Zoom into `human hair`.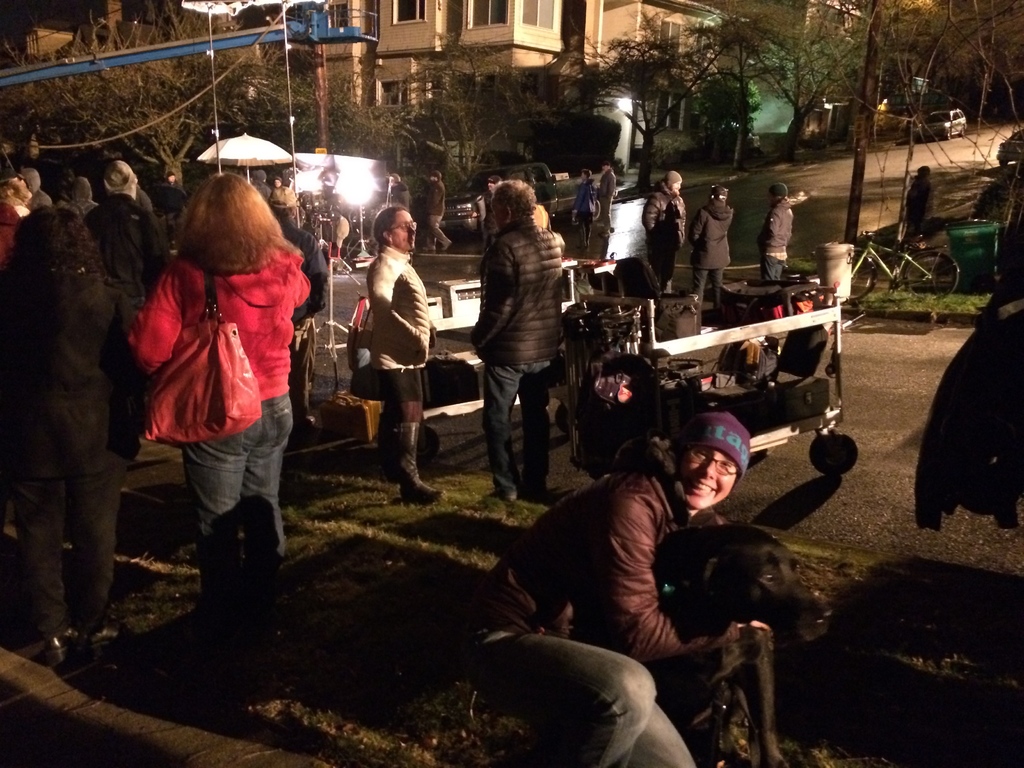
Zoom target: select_region(484, 180, 538, 229).
